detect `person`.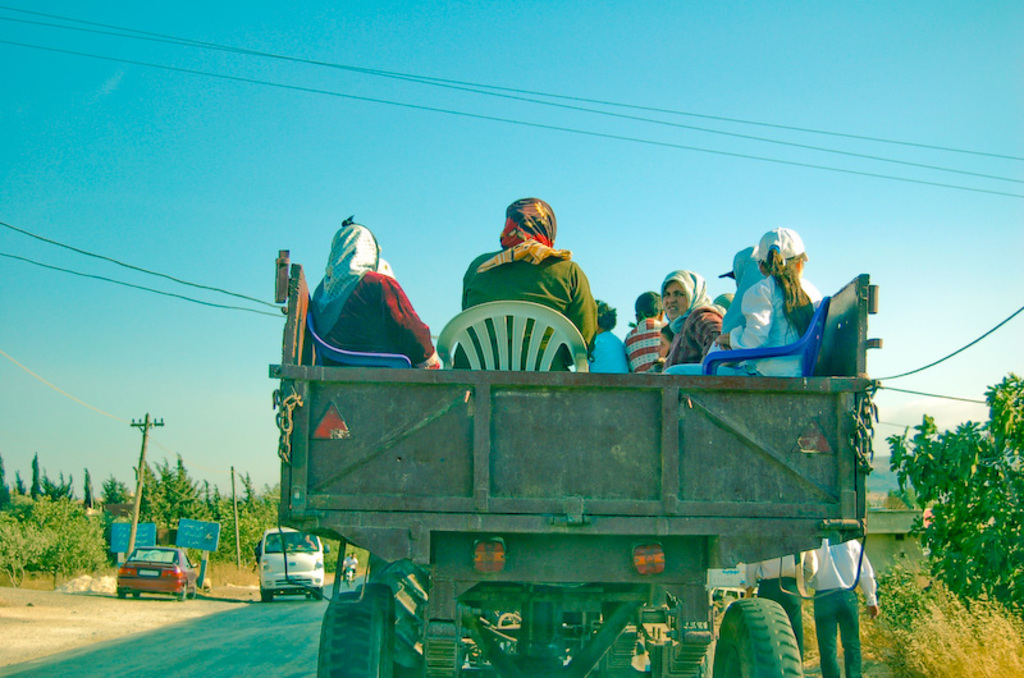
Detected at 454 197 598 371.
